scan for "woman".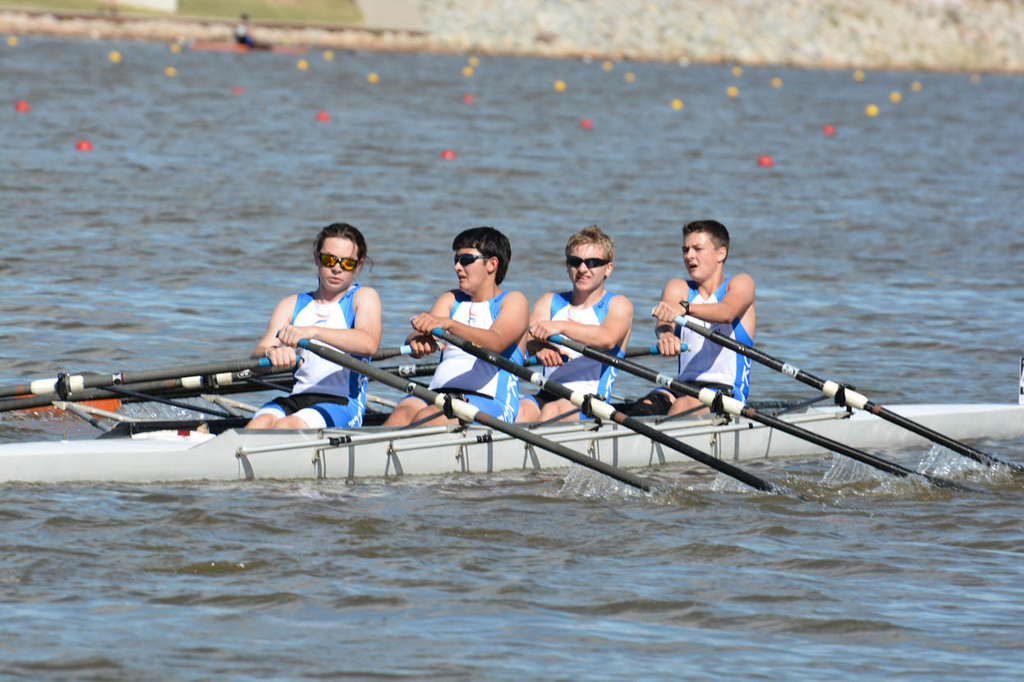
Scan result: detection(250, 214, 388, 414).
